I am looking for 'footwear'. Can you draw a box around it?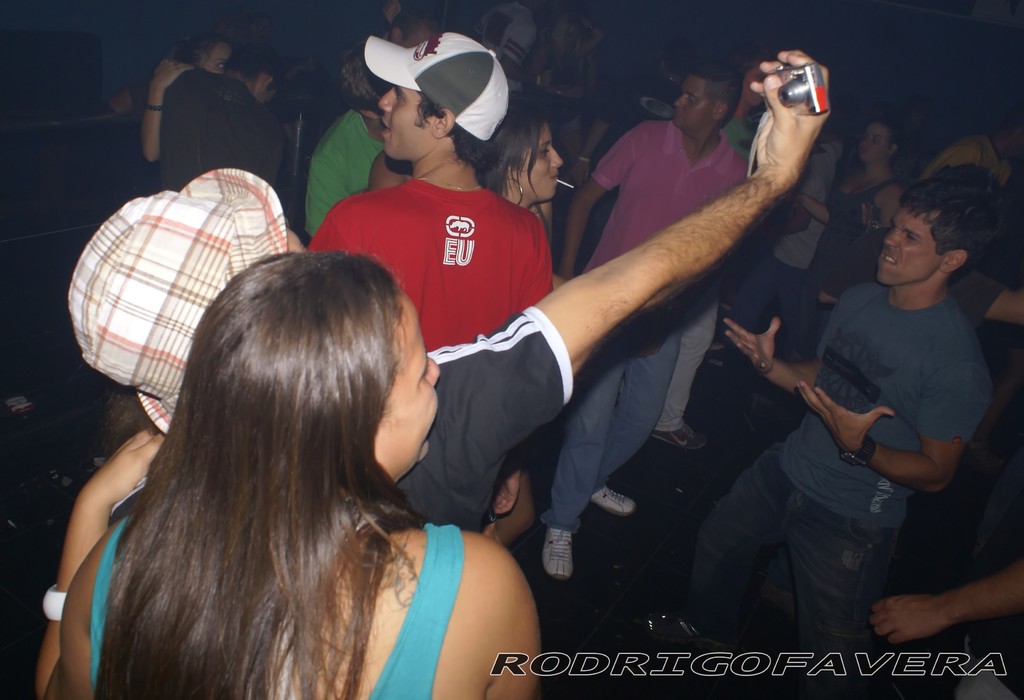
Sure, the bounding box is [540, 528, 571, 582].
